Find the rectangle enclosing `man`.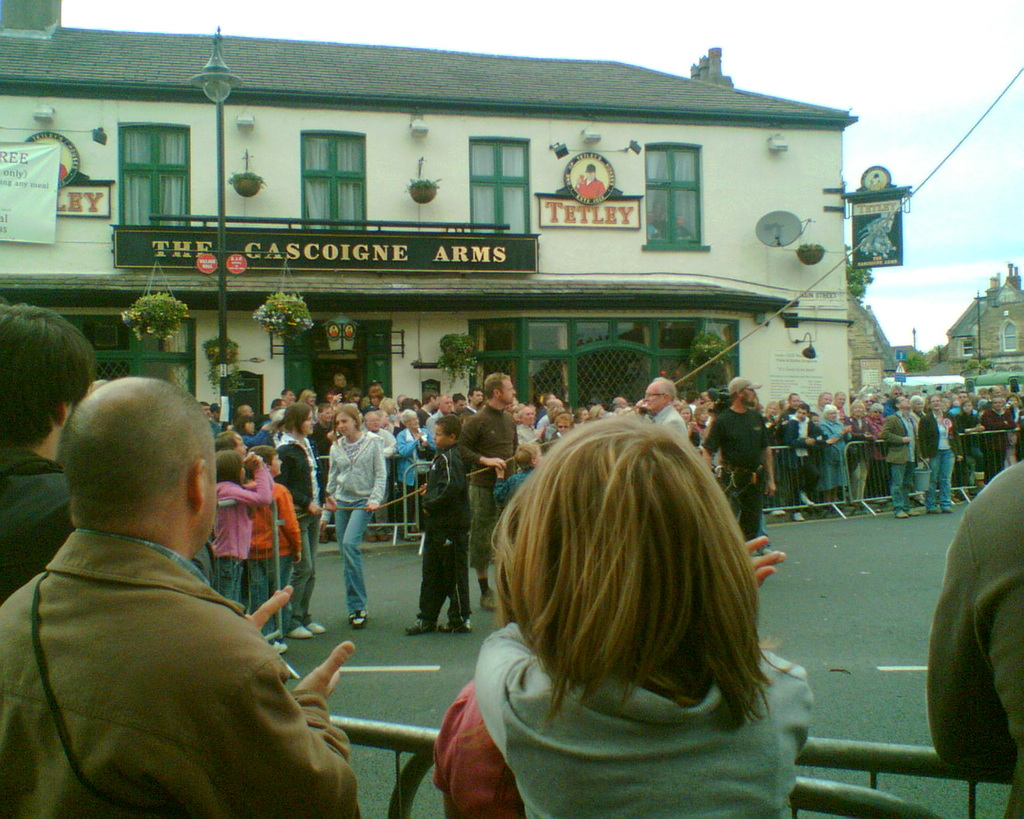
458 387 485 429.
